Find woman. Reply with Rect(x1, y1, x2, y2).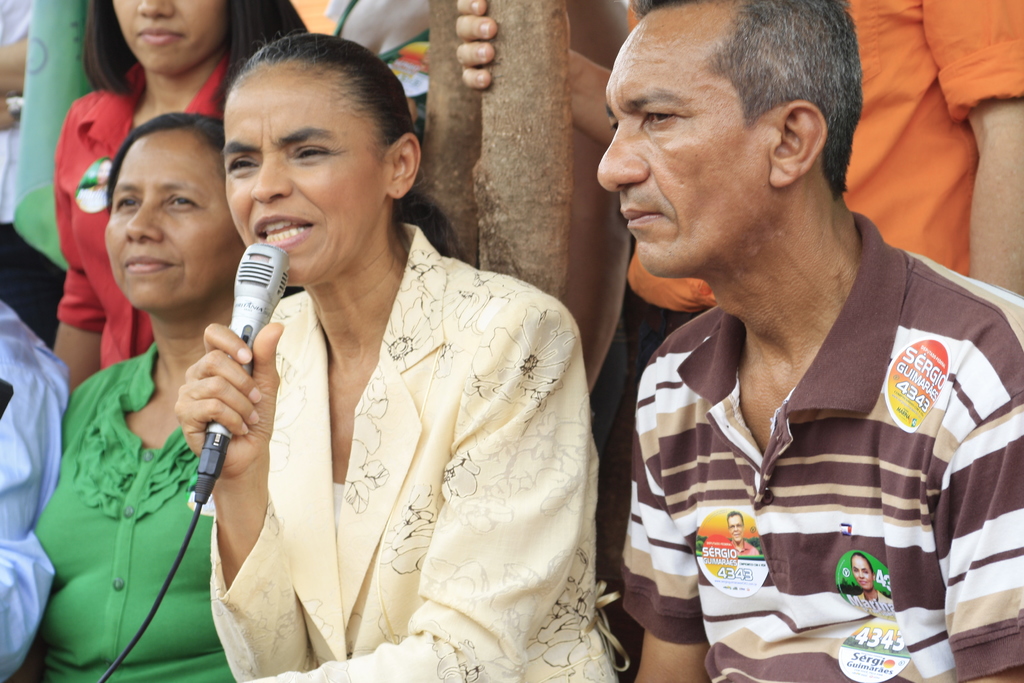
Rect(35, 117, 274, 682).
